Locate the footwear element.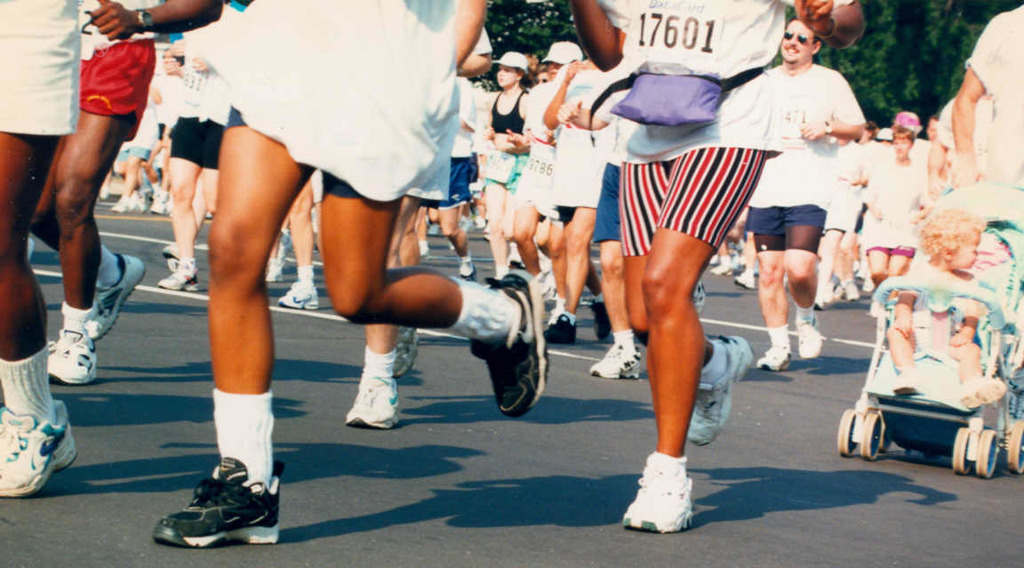
Element bbox: region(155, 471, 268, 550).
